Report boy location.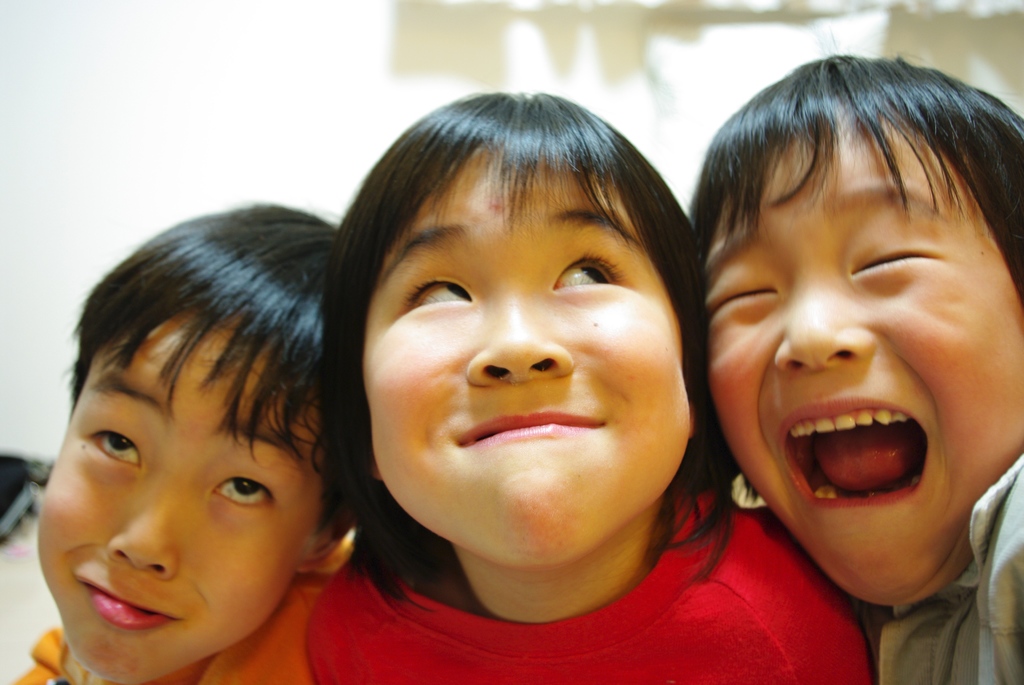
Report: bbox(685, 14, 1023, 684).
